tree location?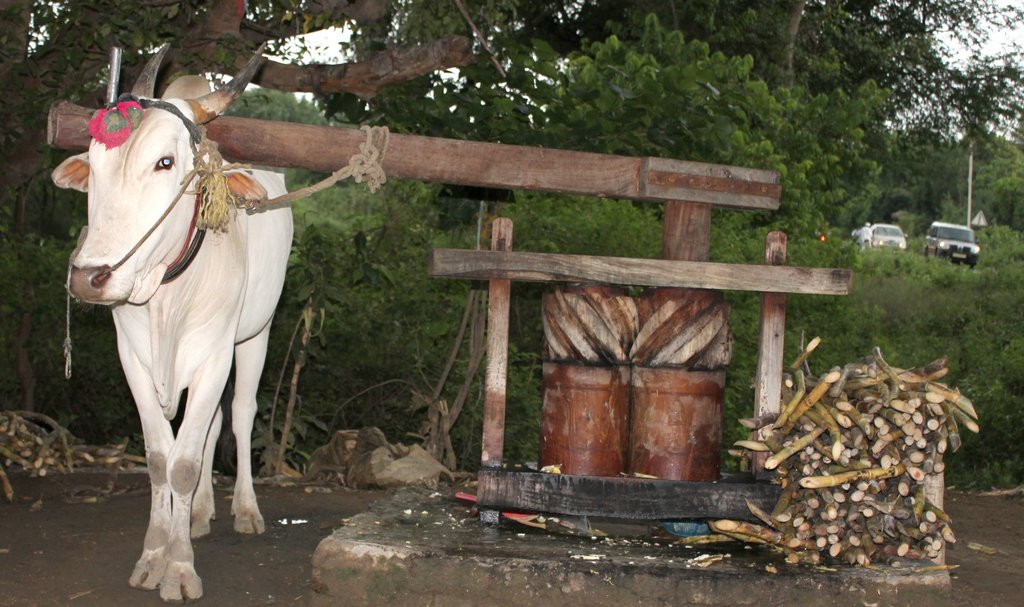
<box>877,129,1023,237</box>
